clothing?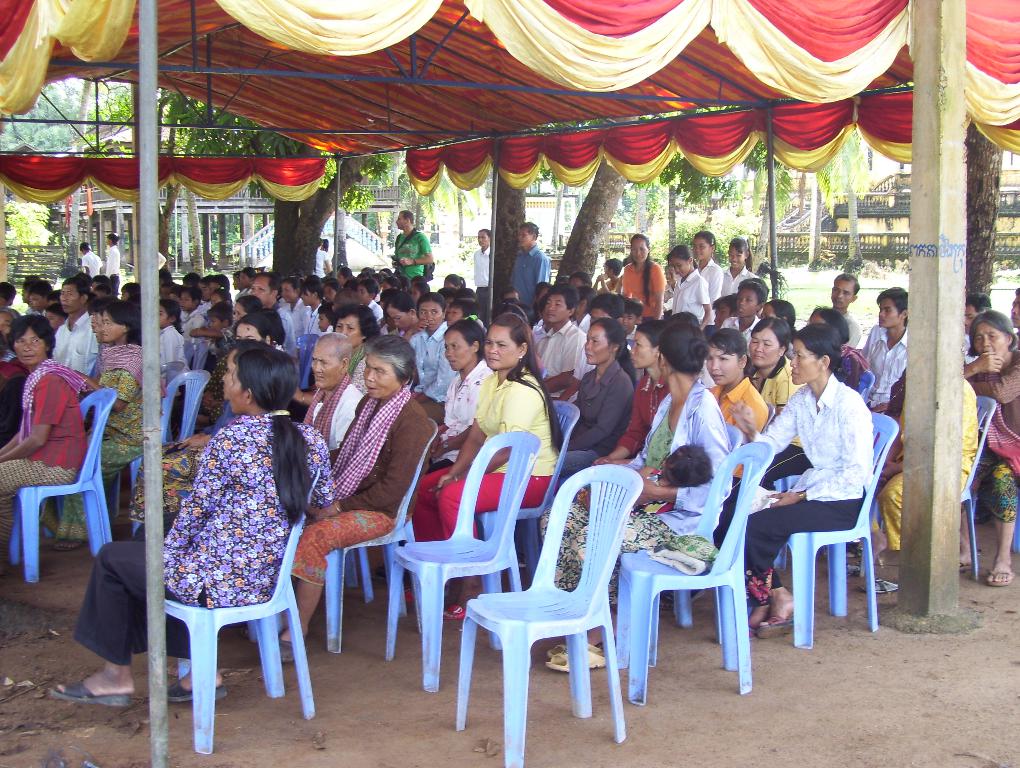
rect(725, 352, 812, 502)
